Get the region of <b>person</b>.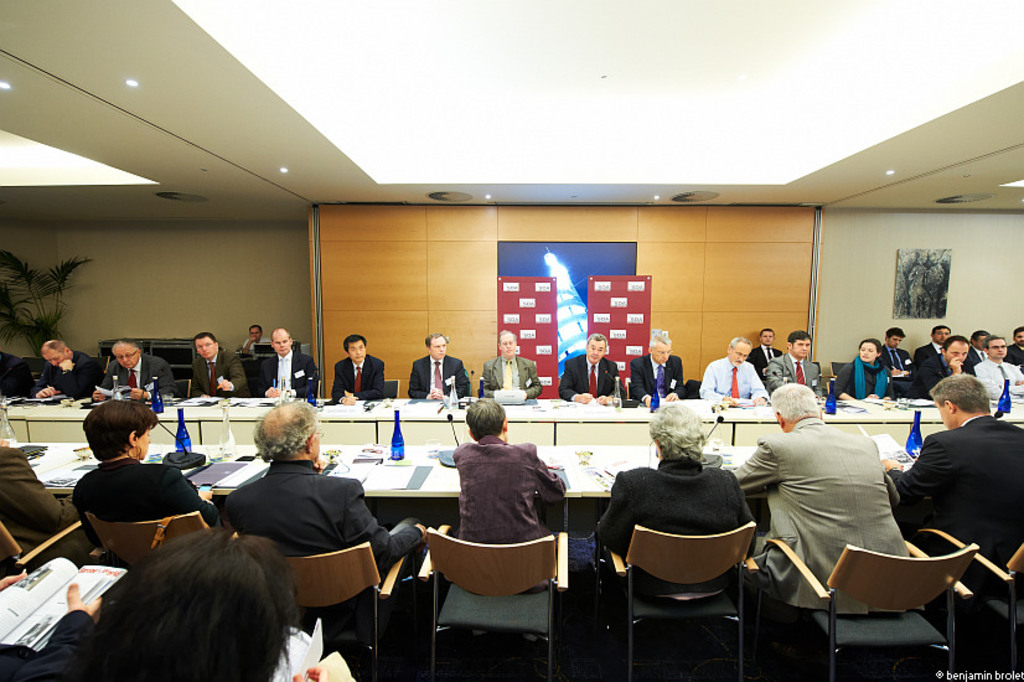
detection(452, 396, 575, 653).
